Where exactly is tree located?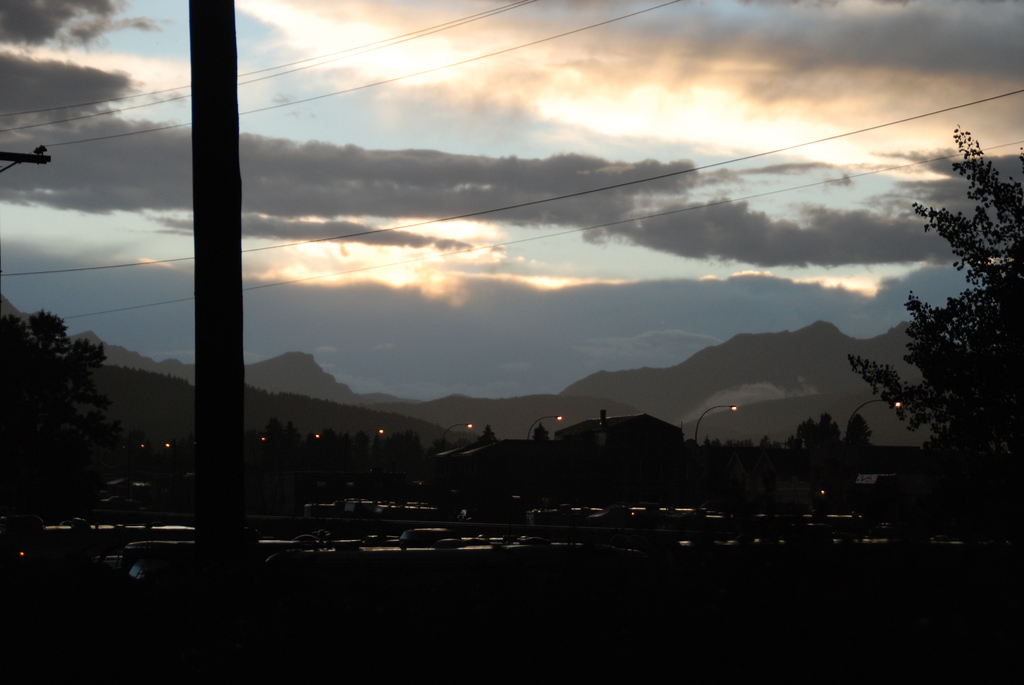
Its bounding box is bbox=[843, 407, 873, 459].
